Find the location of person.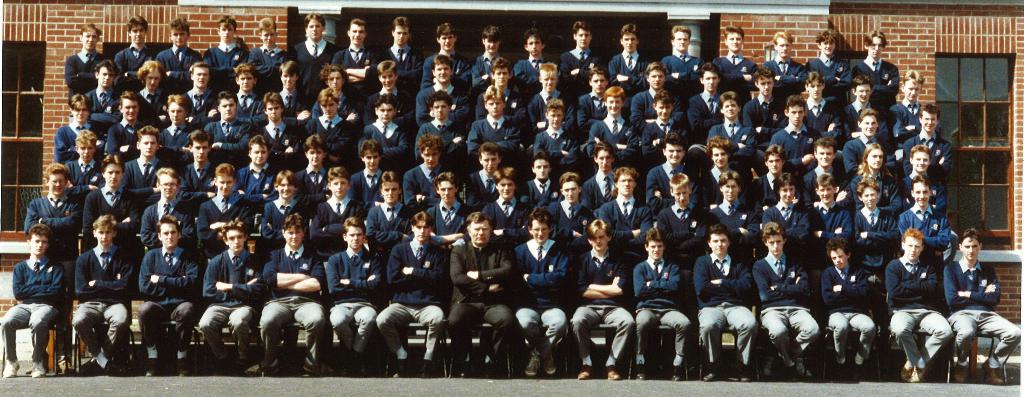
Location: region(82, 154, 138, 254).
